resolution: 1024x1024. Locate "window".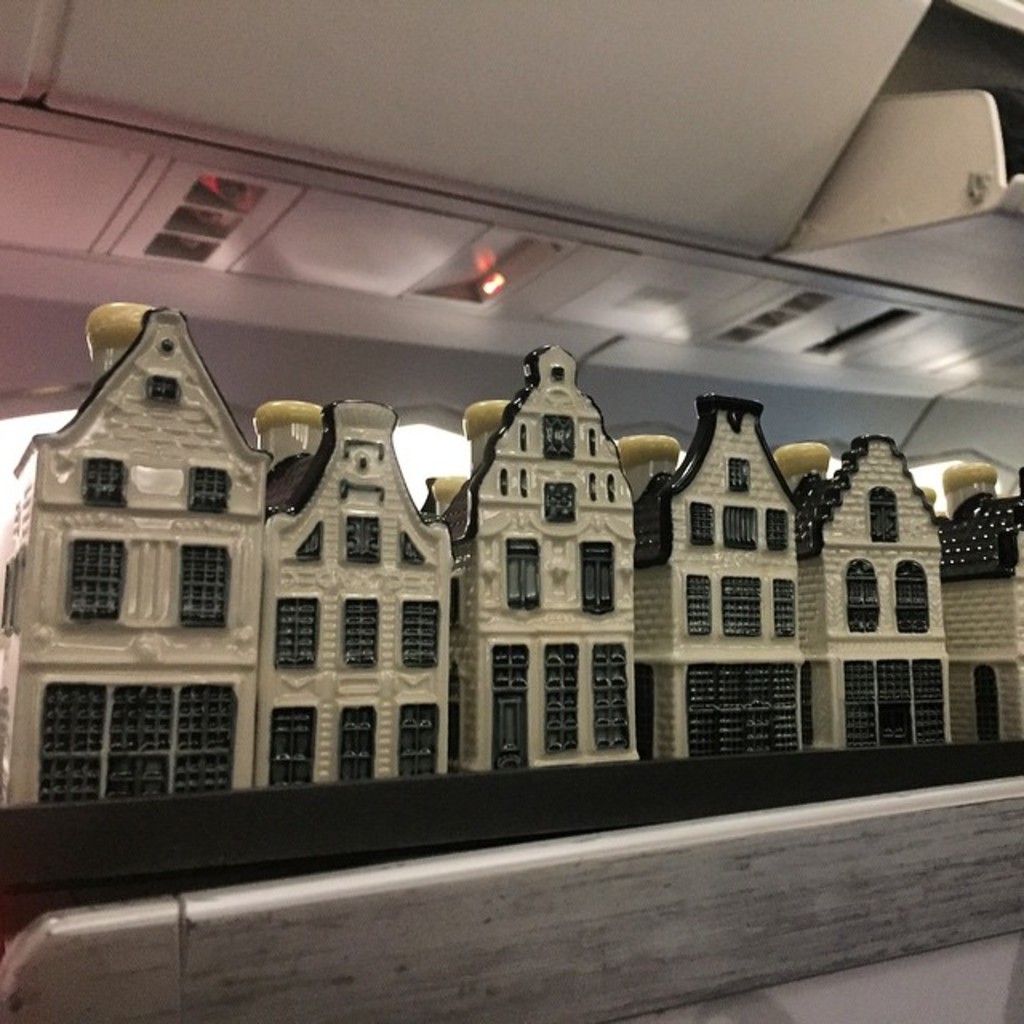
BBox(490, 648, 528, 685).
